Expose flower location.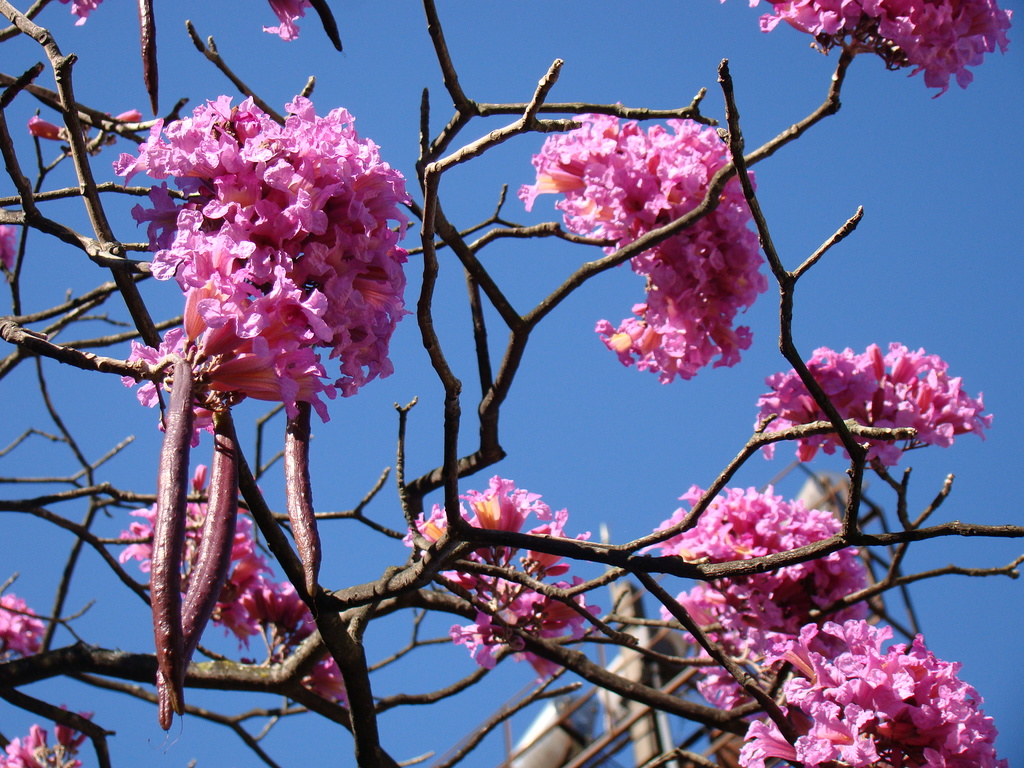
Exposed at [26,113,63,152].
